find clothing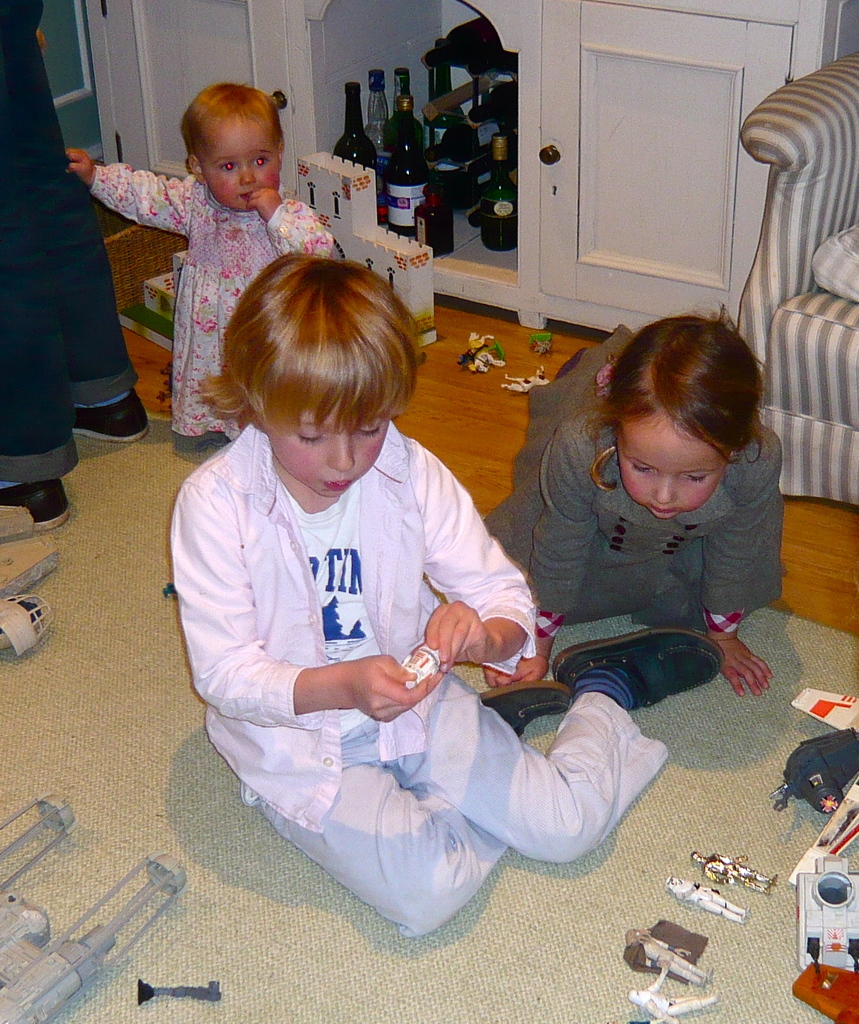
93 159 340 441
